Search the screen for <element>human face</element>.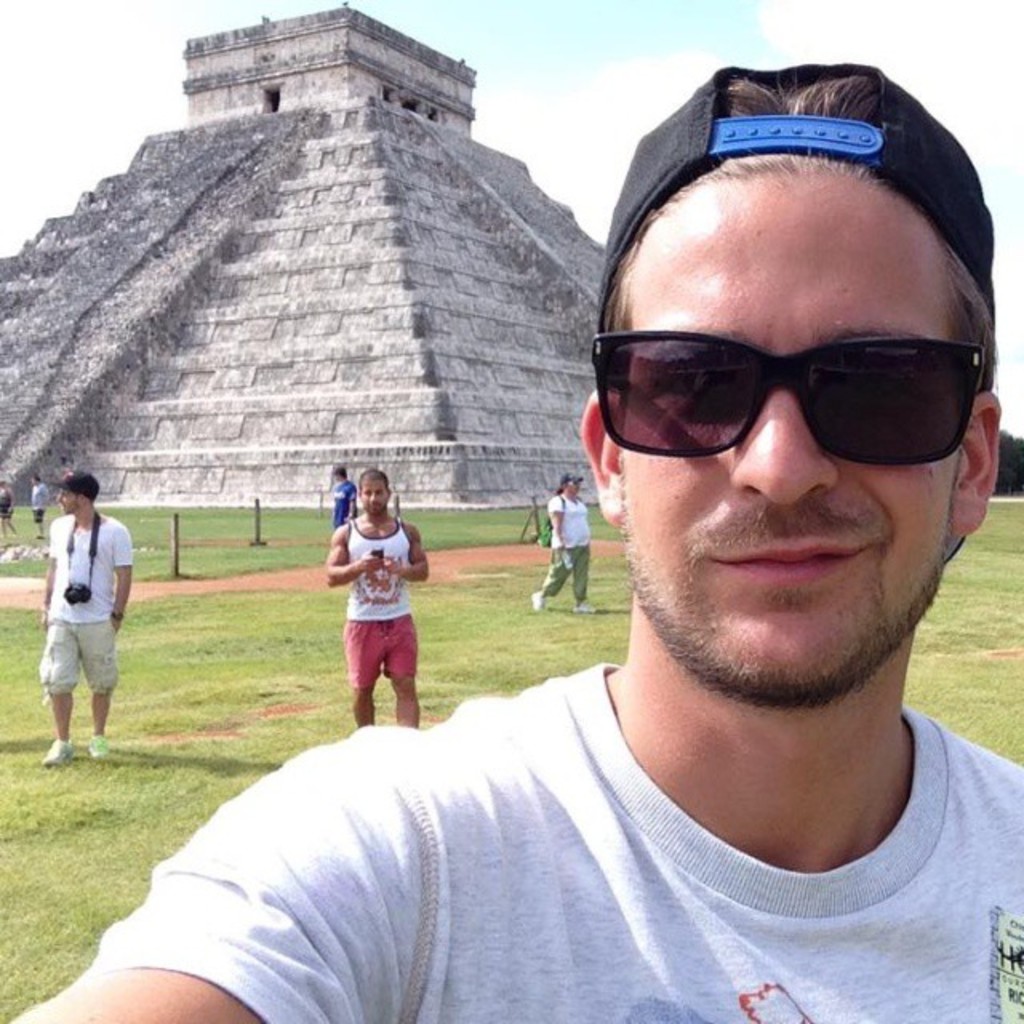
Found at <bbox>613, 170, 971, 698</bbox>.
